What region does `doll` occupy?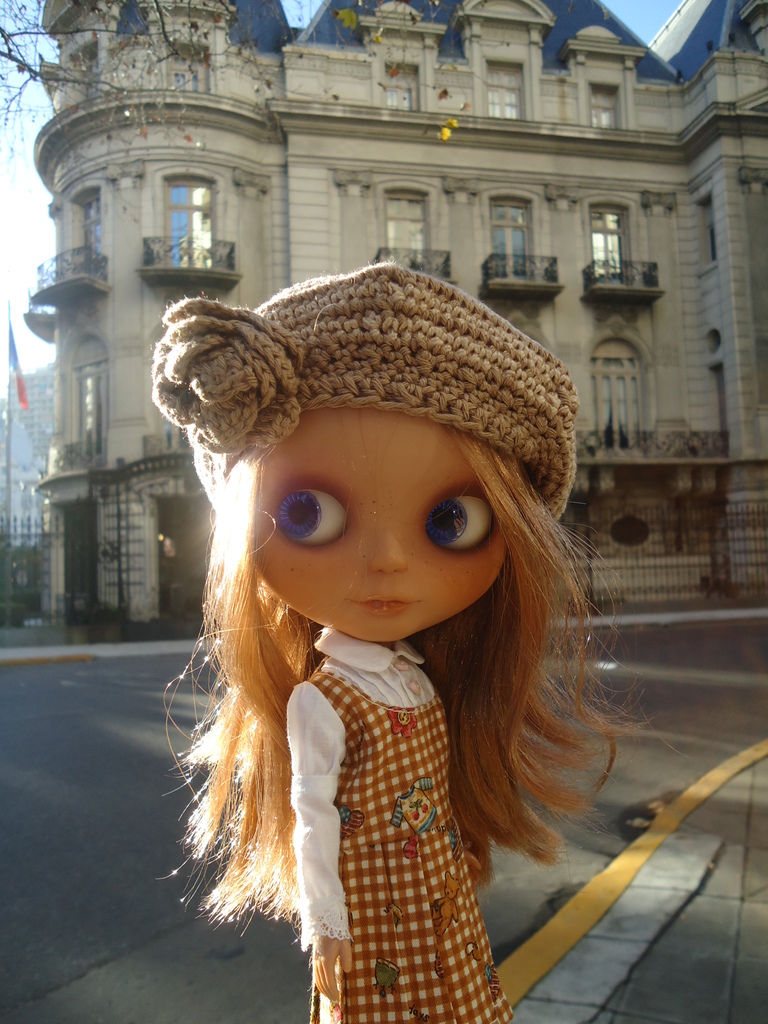
BBox(163, 221, 620, 1012).
